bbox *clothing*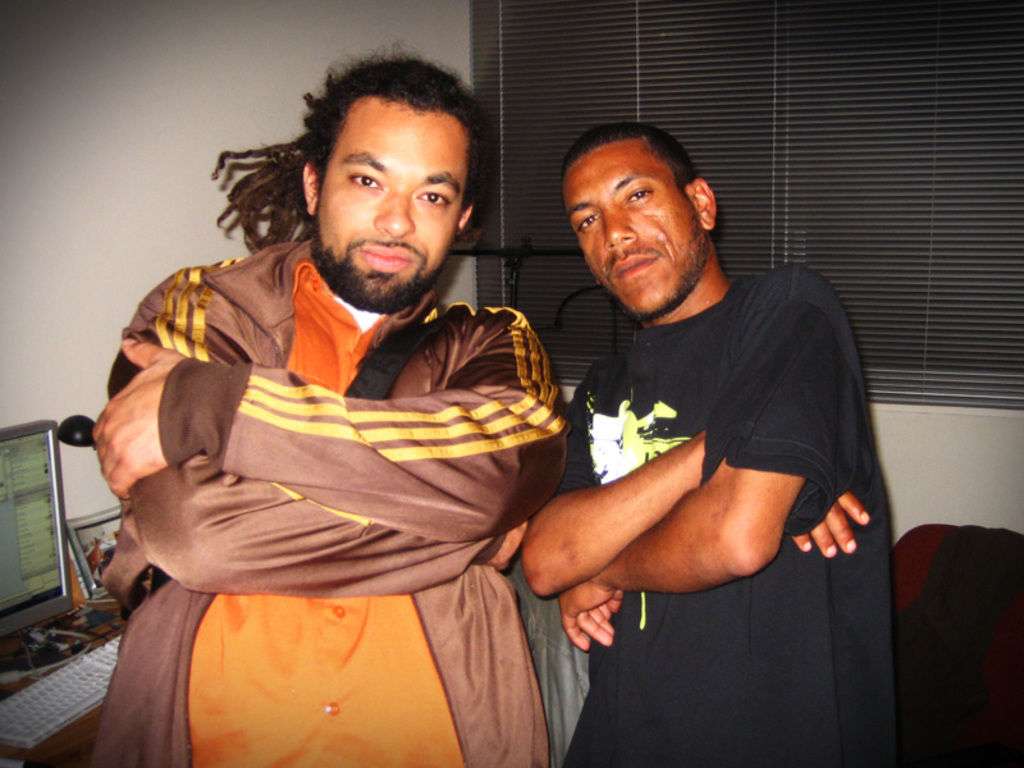
(x1=561, y1=265, x2=897, y2=767)
